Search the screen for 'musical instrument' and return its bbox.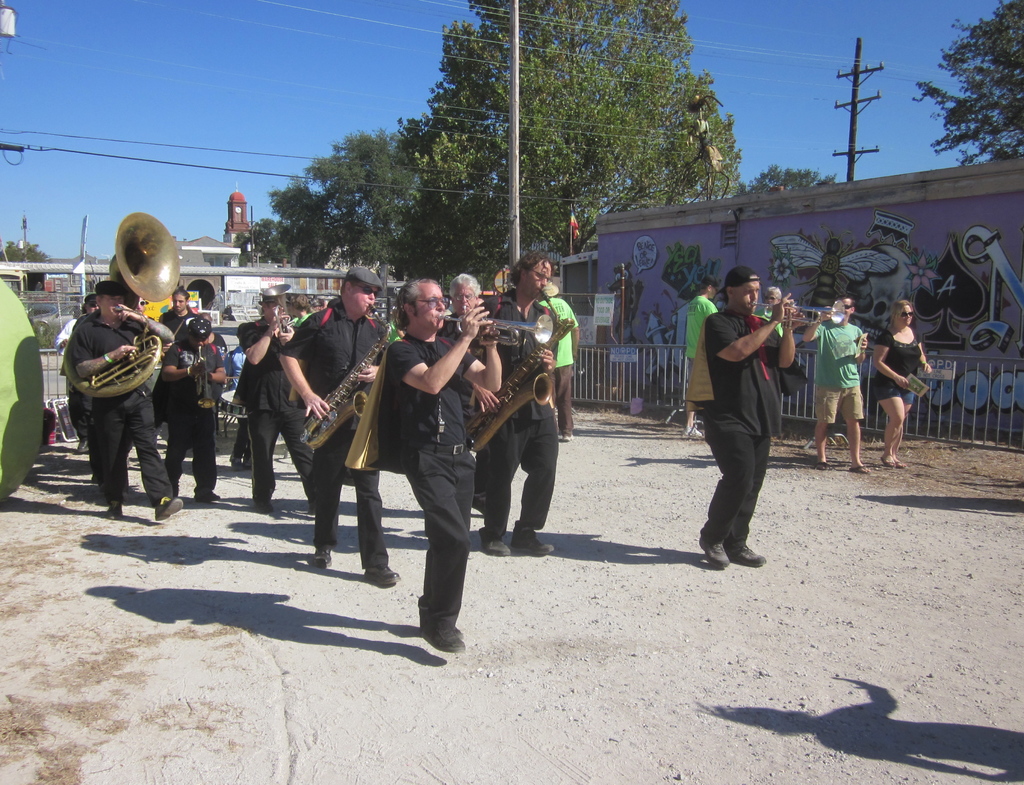
Found: {"x1": 462, "y1": 307, "x2": 572, "y2": 445}.
